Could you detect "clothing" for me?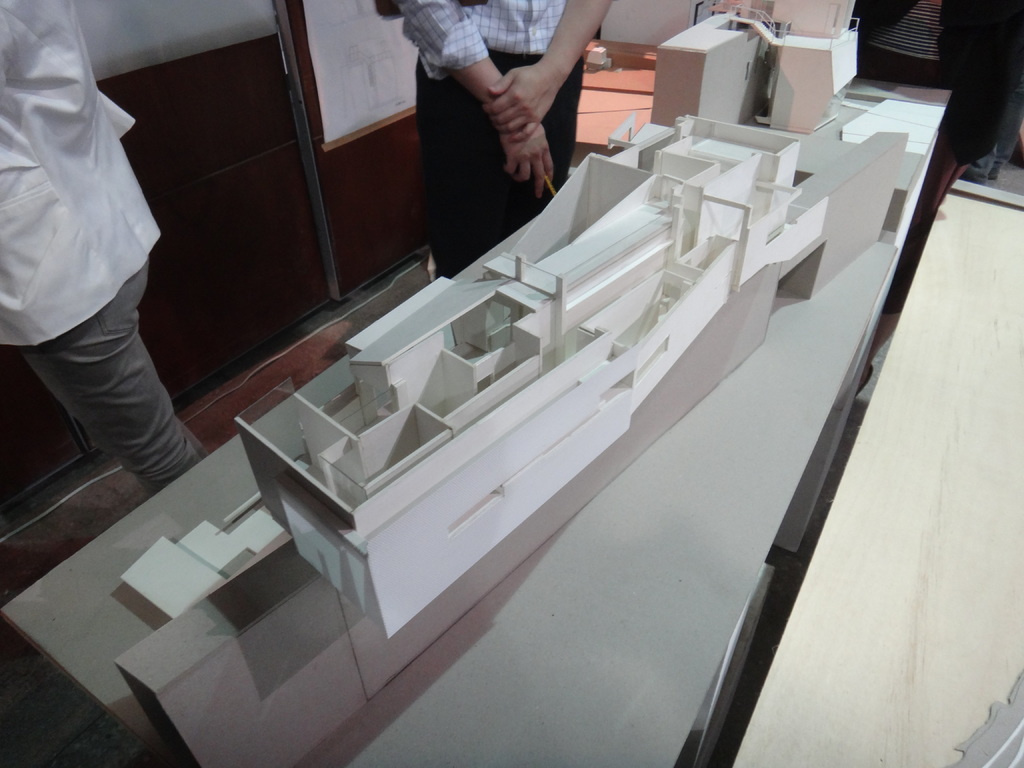
Detection result: select_region(849, 0, 1023, 280).
